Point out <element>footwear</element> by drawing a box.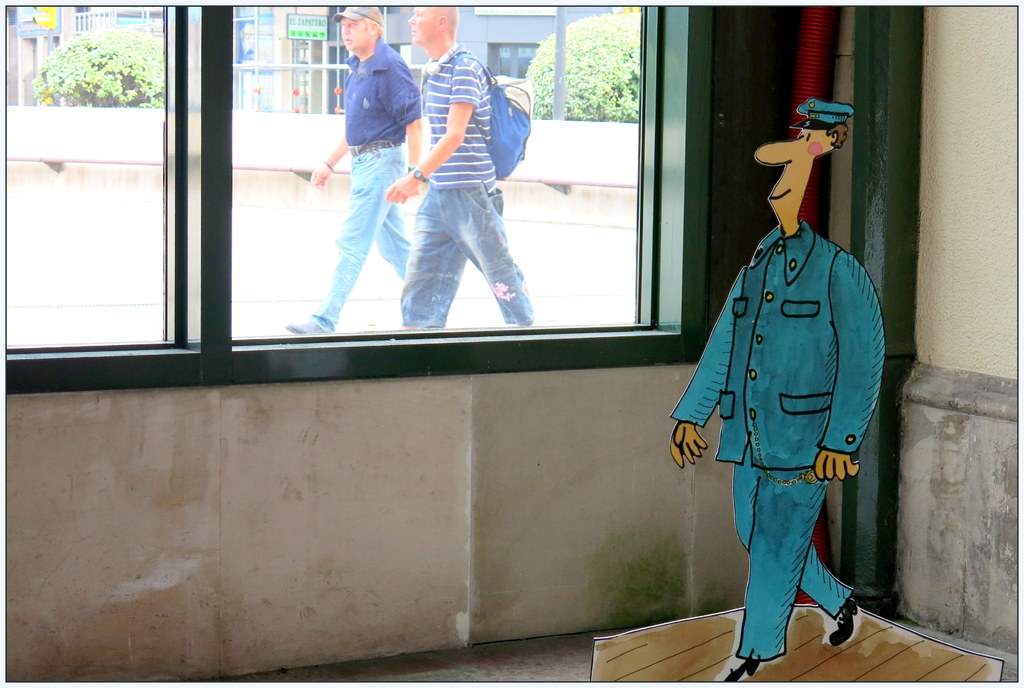
(833, 595, 861, 650).
